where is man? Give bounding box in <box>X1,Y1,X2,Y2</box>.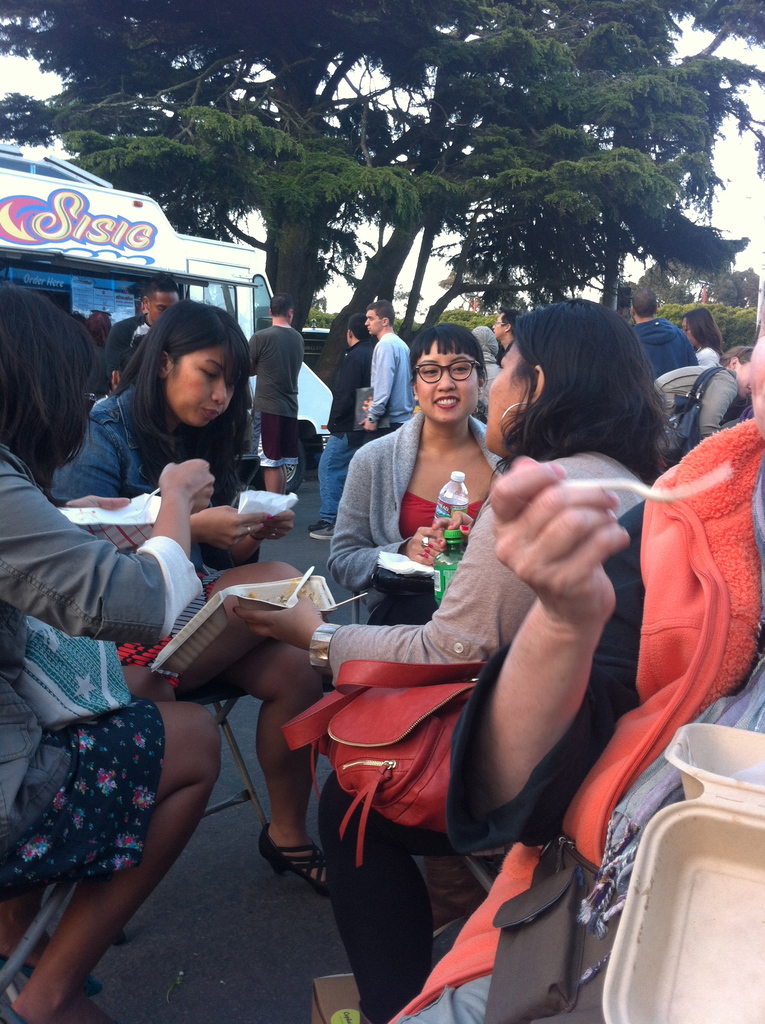
<box>311,298,410,538</box>.
